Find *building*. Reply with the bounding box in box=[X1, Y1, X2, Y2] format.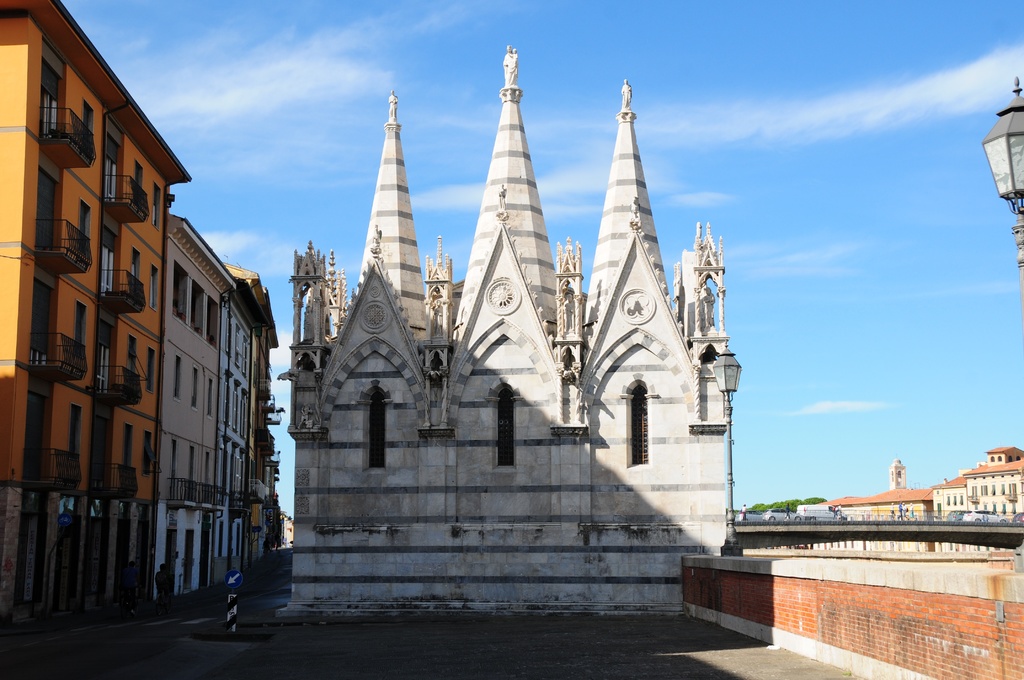
box=[224, 264, 273, 588].
